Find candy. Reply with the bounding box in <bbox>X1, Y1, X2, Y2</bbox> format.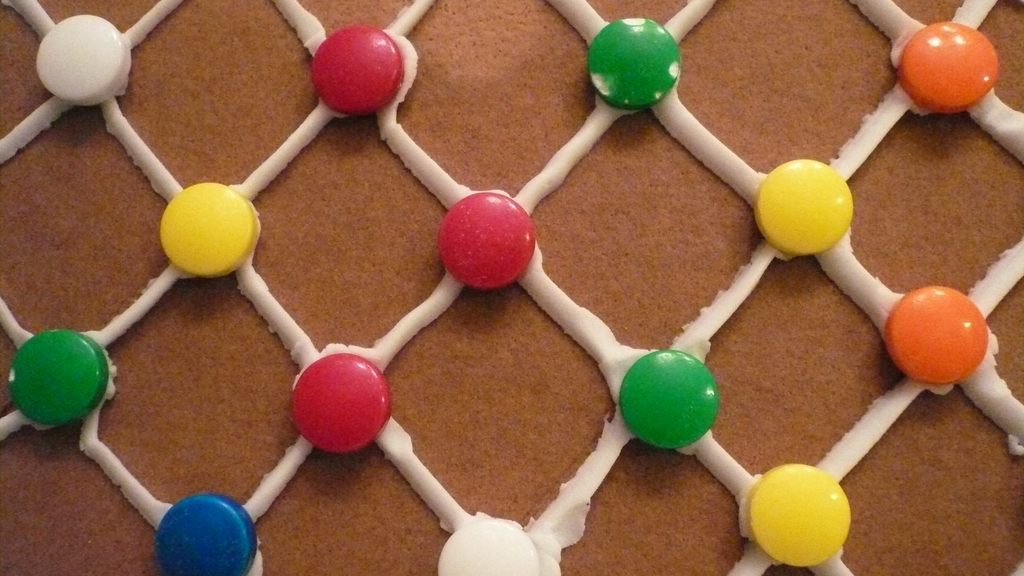
<bbox>617, 348, 721, 447</bbox>.
